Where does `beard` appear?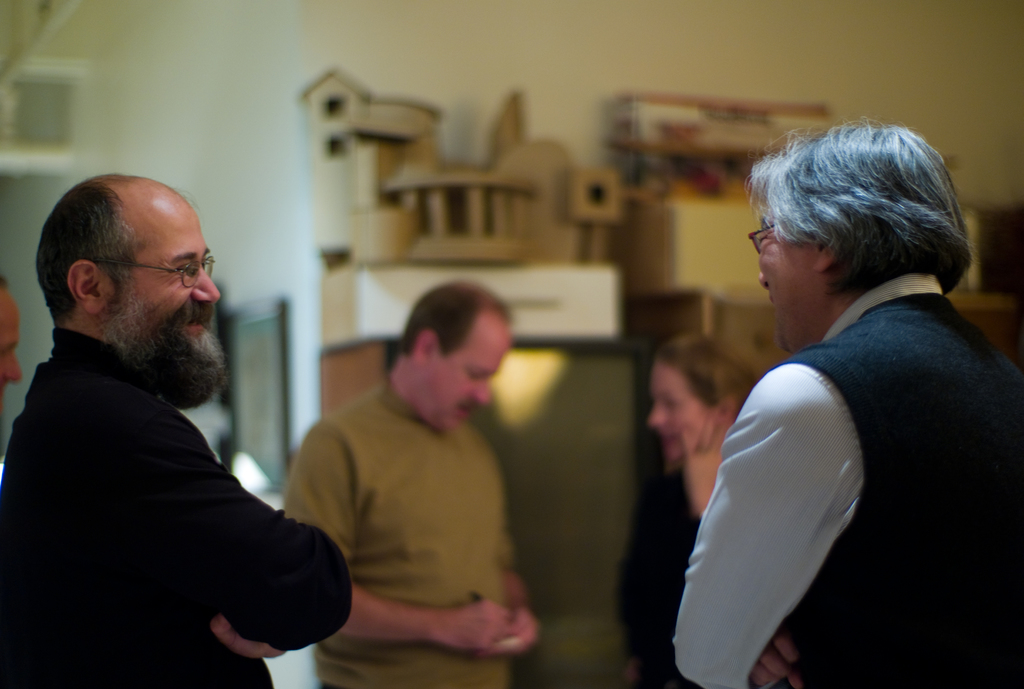
Appears at region(103, 299, 225, 412).
